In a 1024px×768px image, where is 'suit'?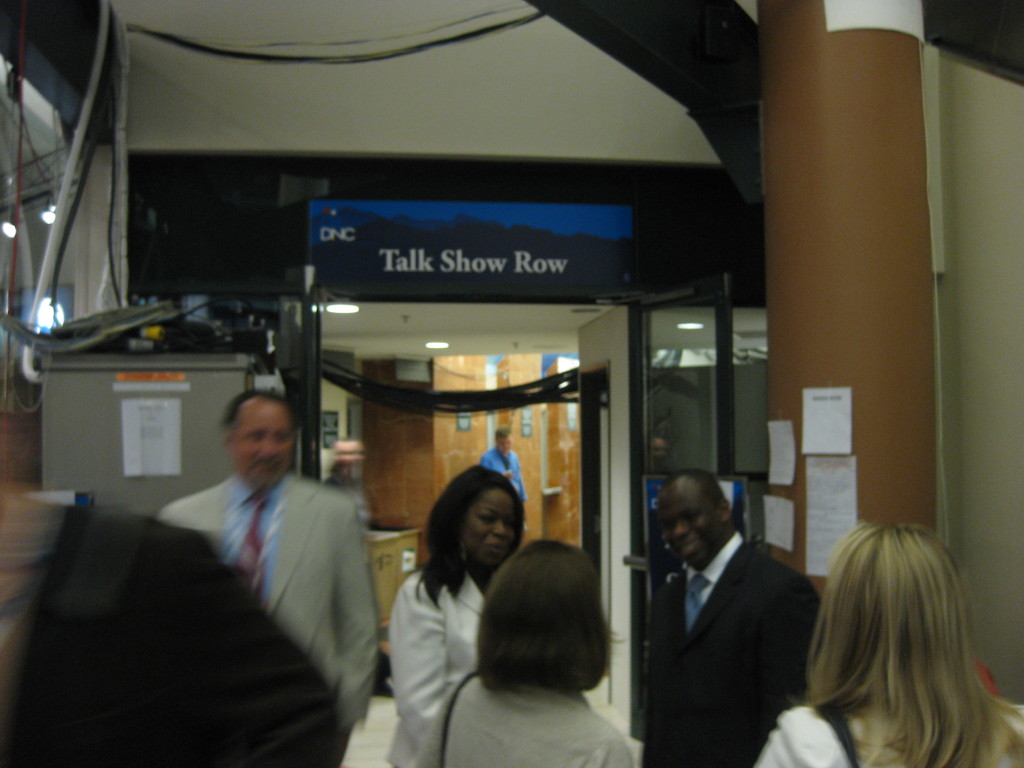
(left=420, top=668, right=632, bottom=767).
